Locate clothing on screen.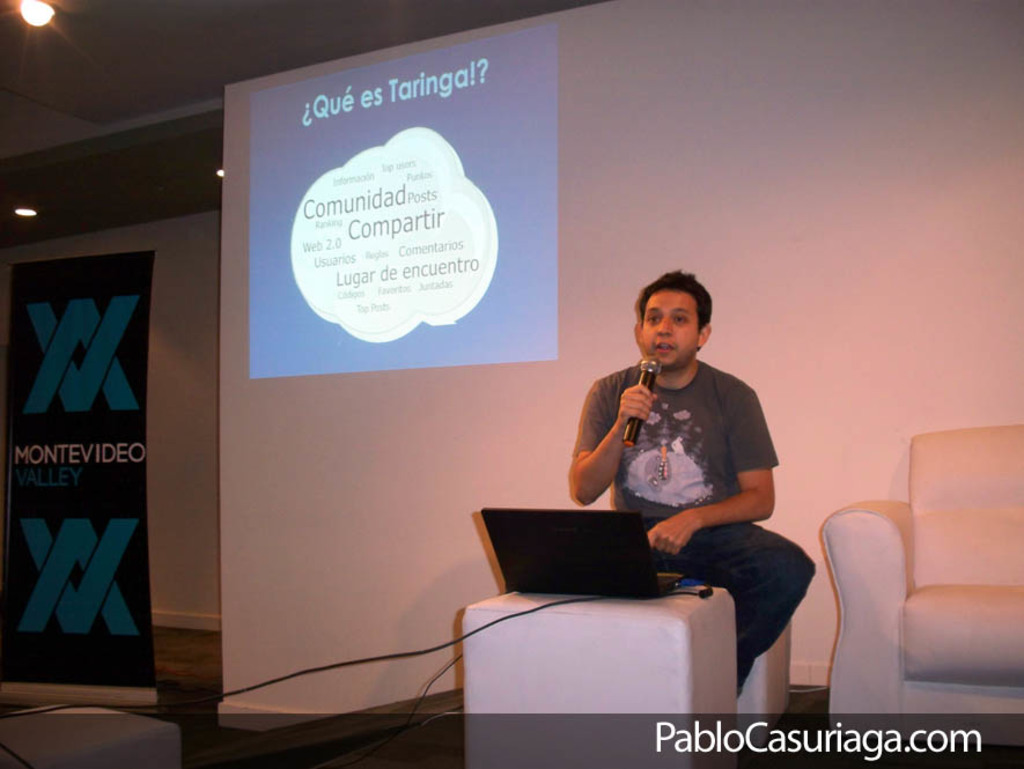
On screen at (573, 355, 816, 698).
